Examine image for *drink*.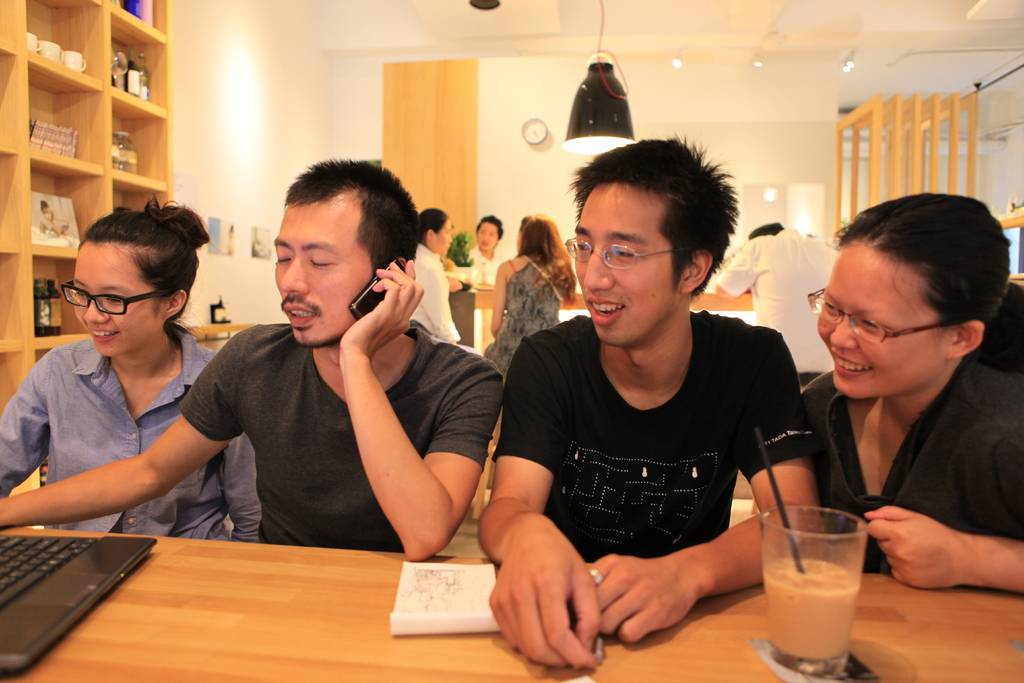
Examination result: l=761, t=558, r=860, b=673.
